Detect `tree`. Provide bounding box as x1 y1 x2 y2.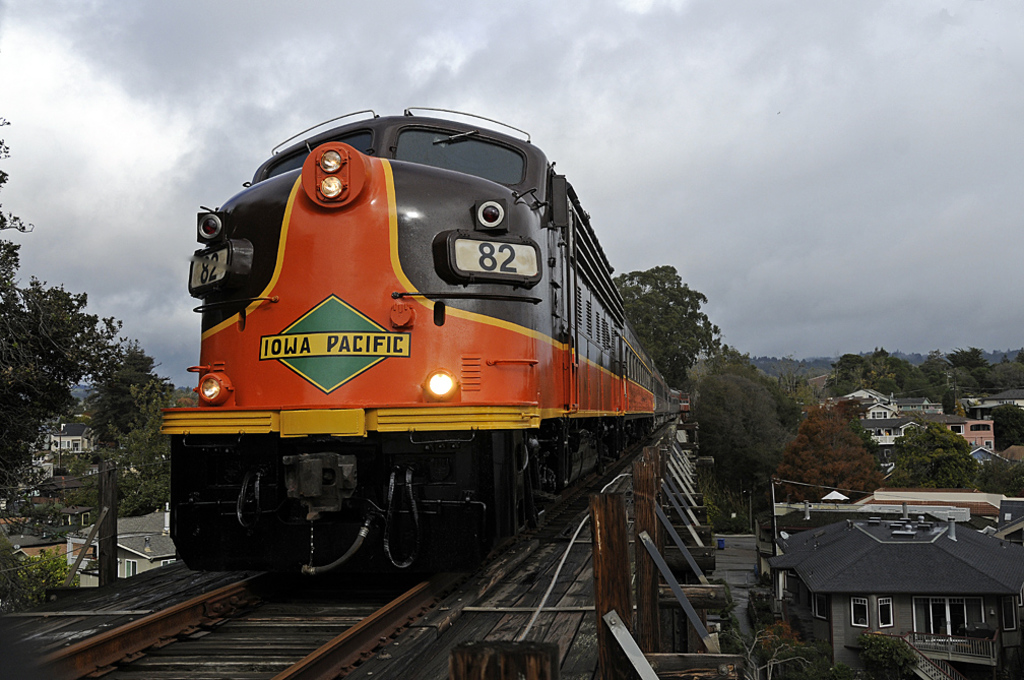
882 417 976 487.
